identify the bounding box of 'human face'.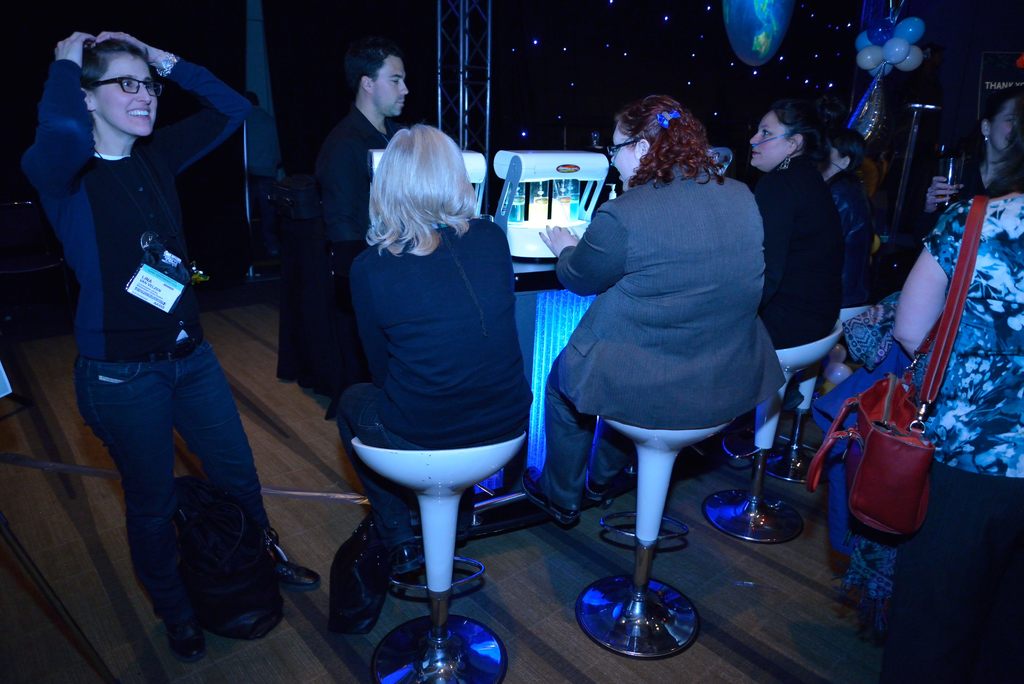
[610,126,637,190].
